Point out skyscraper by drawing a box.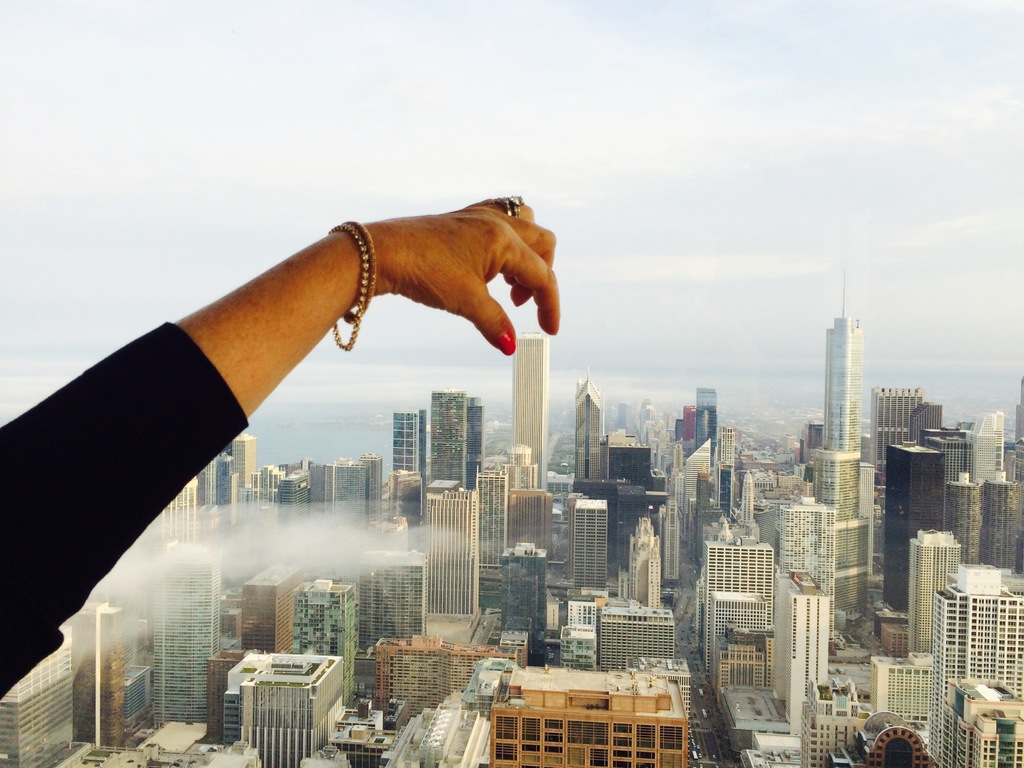
[467, 396, 484, 493].
